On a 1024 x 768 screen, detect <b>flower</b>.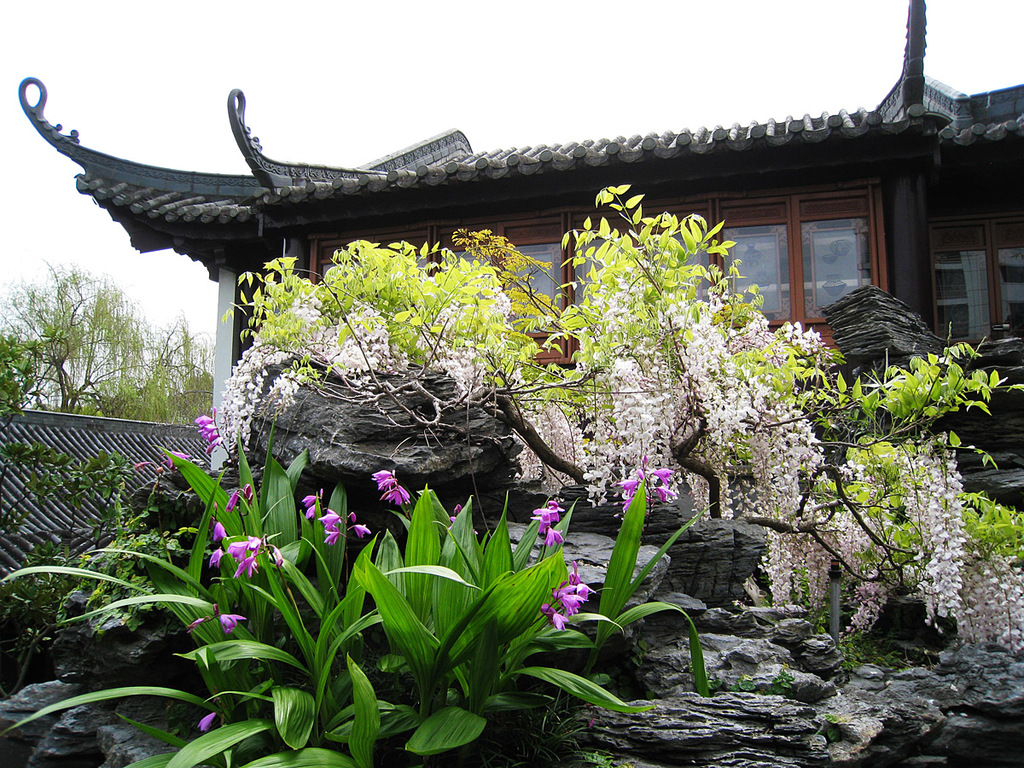
(left=352, top=528, right=372, bottom=543).
